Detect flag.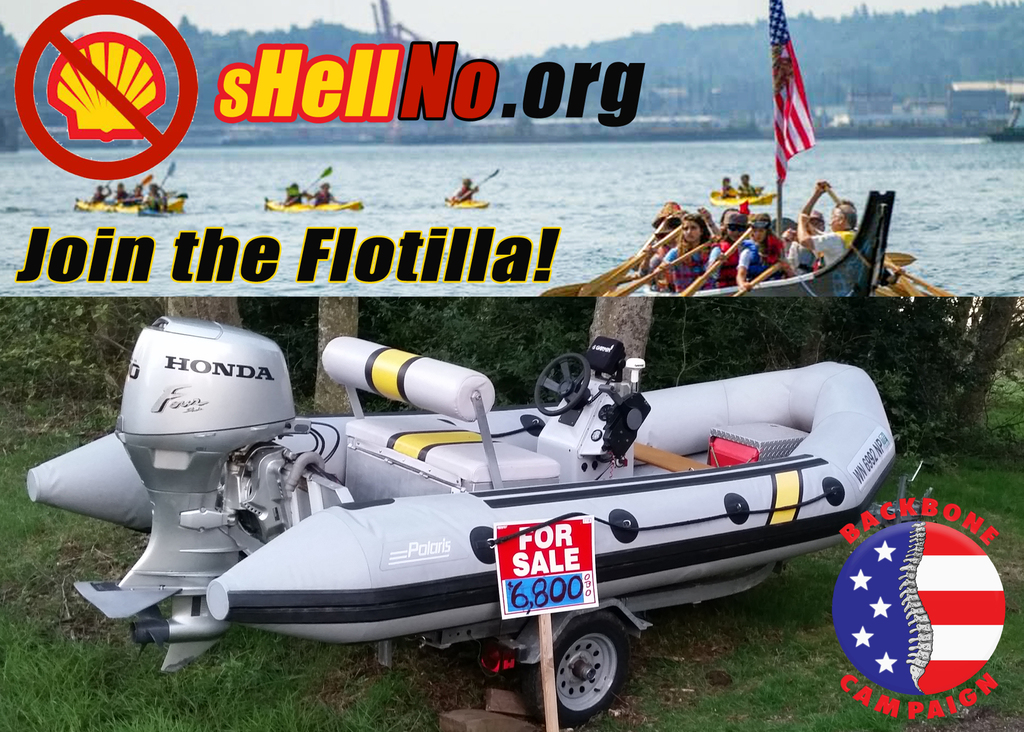
Detected at [left=832, top=518, right=1003, bottom=694].
